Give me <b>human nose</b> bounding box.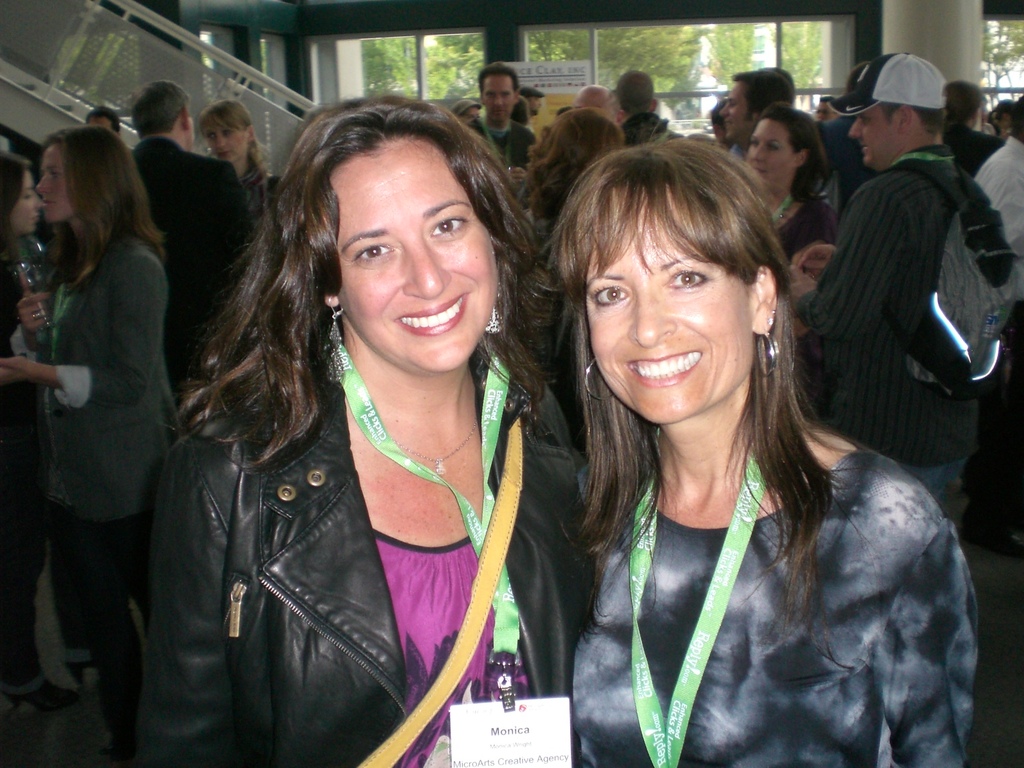
{"x1": 849, "y1": 116, "x2": 861, "y2": 140}.
